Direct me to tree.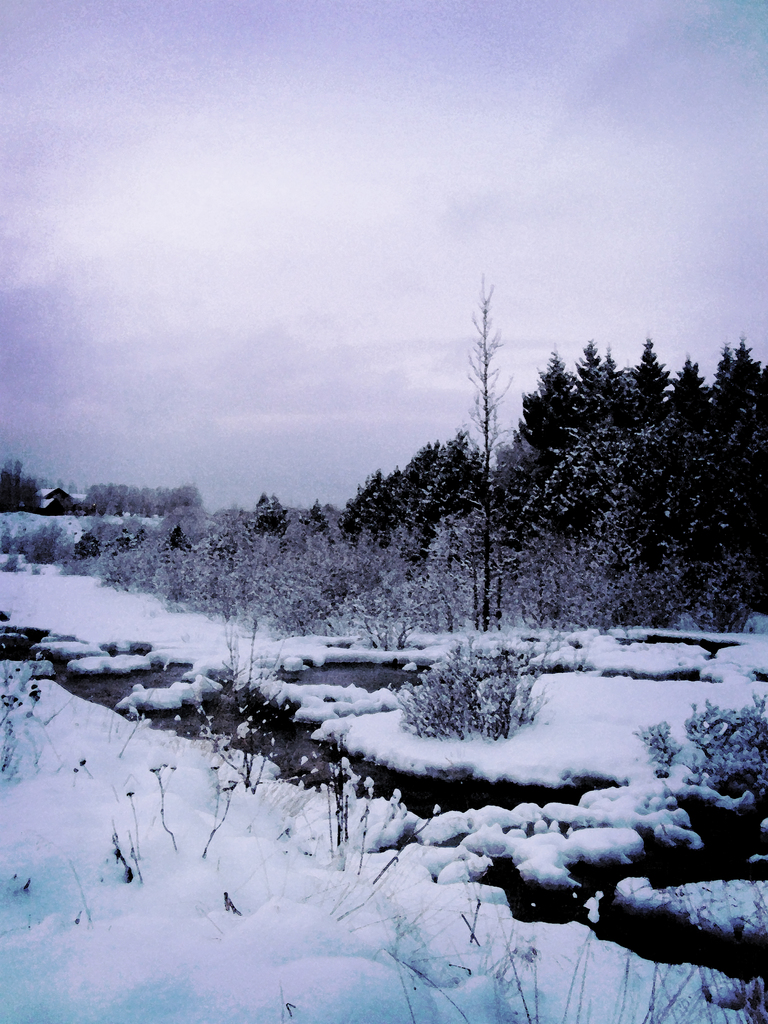
Direction: bbox=[381, 437, 431, 538].
